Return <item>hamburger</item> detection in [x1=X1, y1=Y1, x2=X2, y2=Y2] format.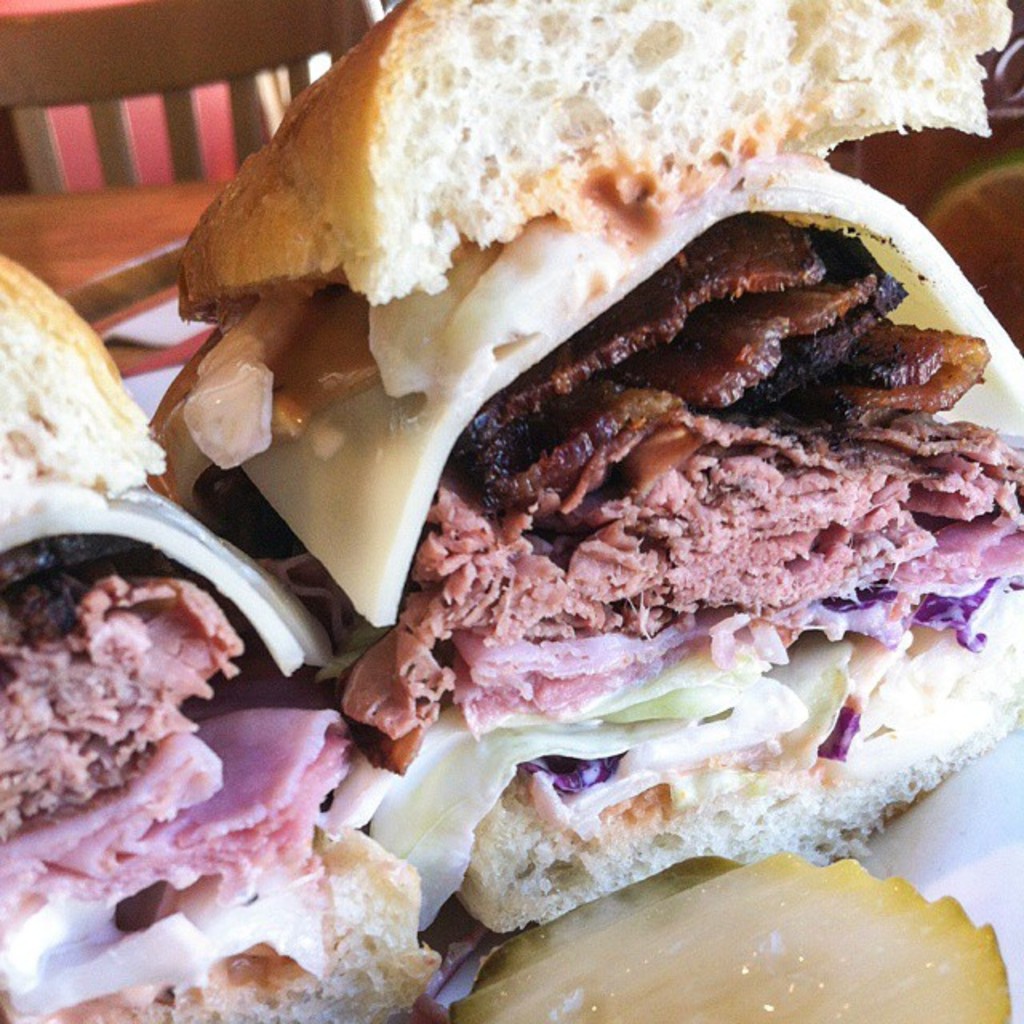
[x1=0, y1=254, x2=446, y2=1022].
